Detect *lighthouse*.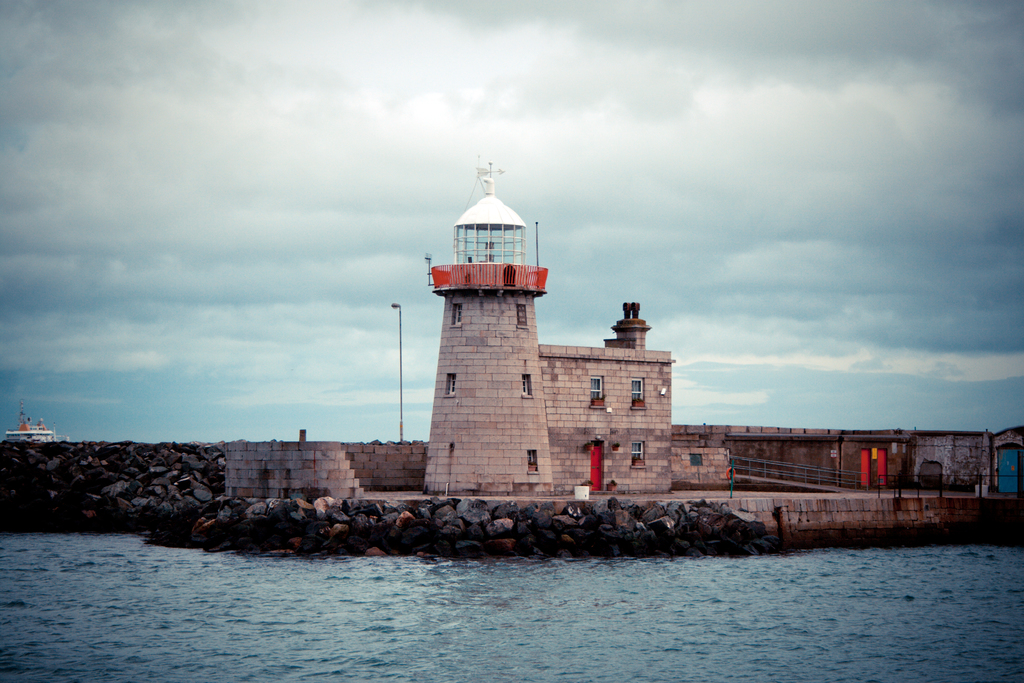
Detected at 412 172 834 506.
